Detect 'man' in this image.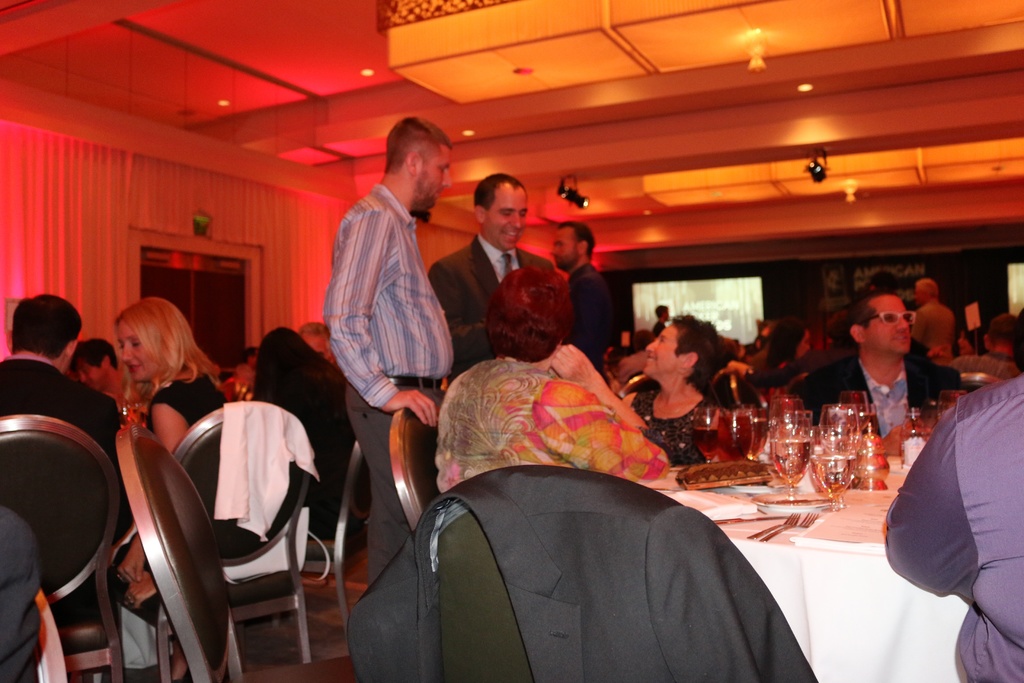
Detection: bbox=(0, 294, 122, 609).
